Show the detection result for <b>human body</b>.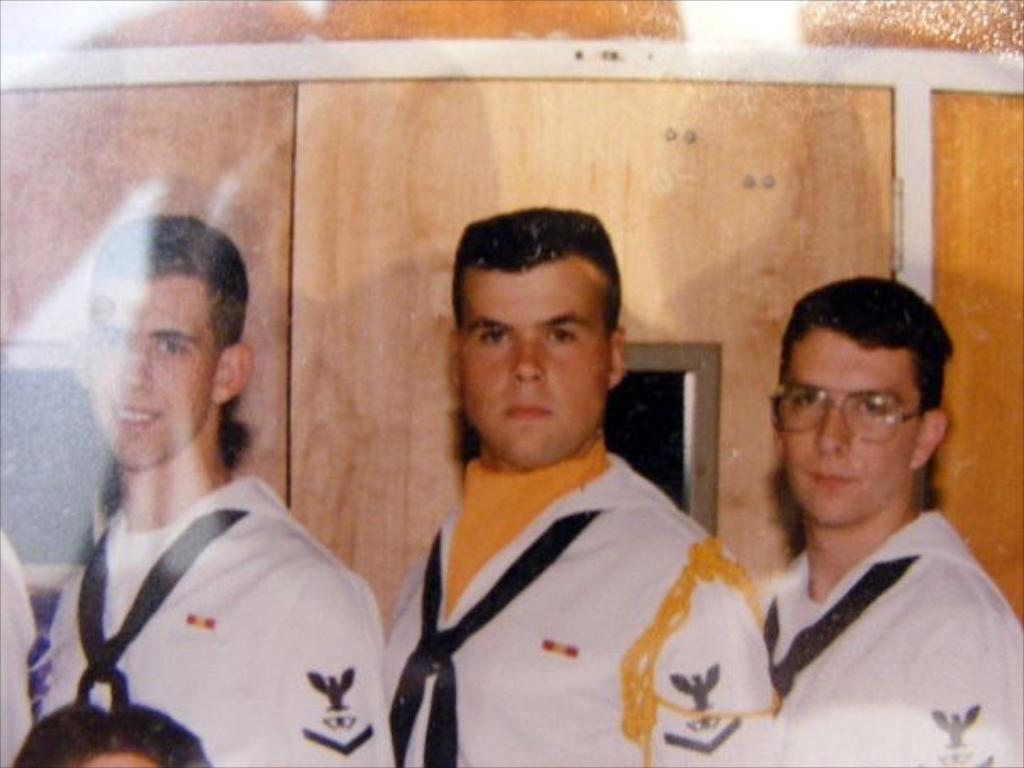
(x1=15, y1=232, x2=381, y2=767).
